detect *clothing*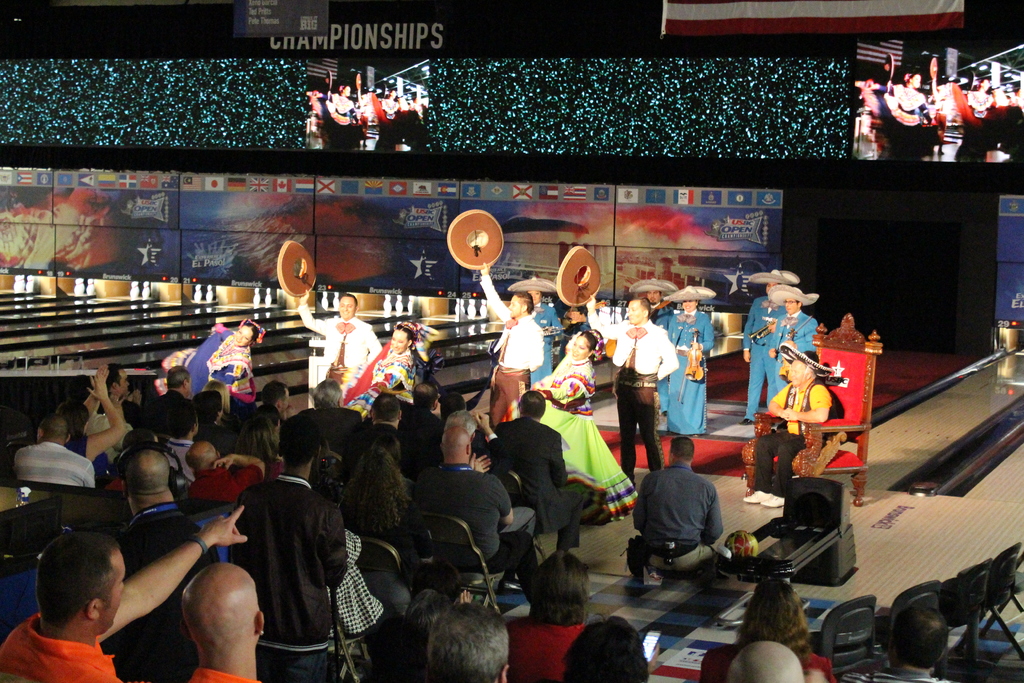
BBox(536, 357, 622, 504)
